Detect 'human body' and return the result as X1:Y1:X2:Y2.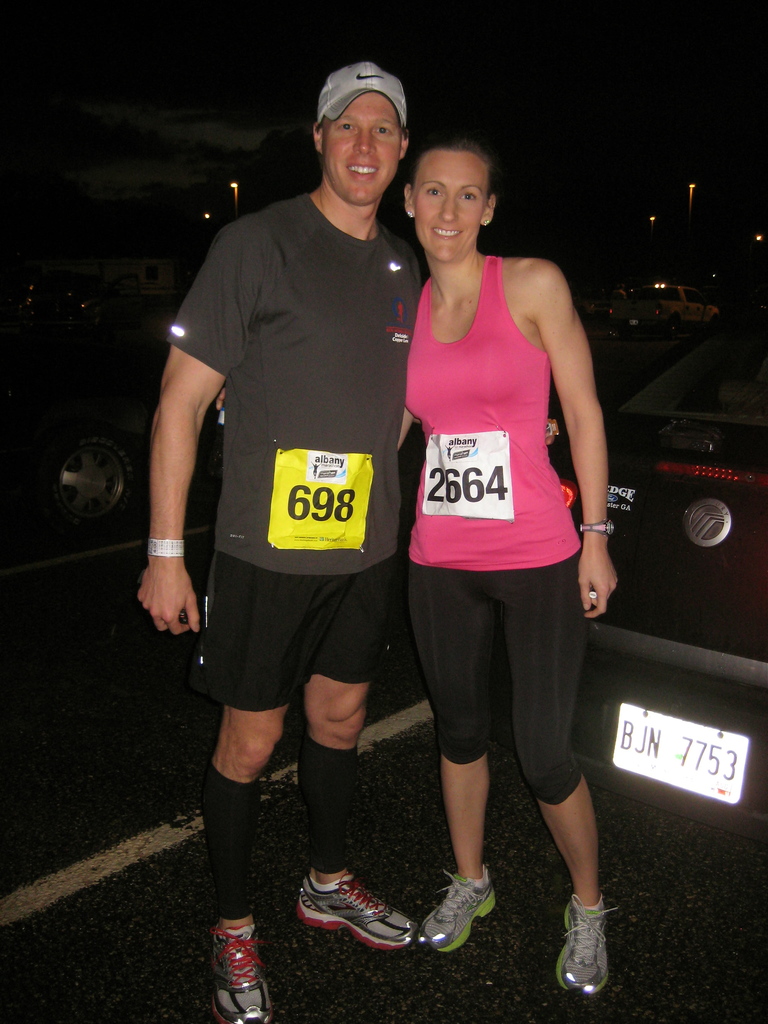
126:61:556:1023.
